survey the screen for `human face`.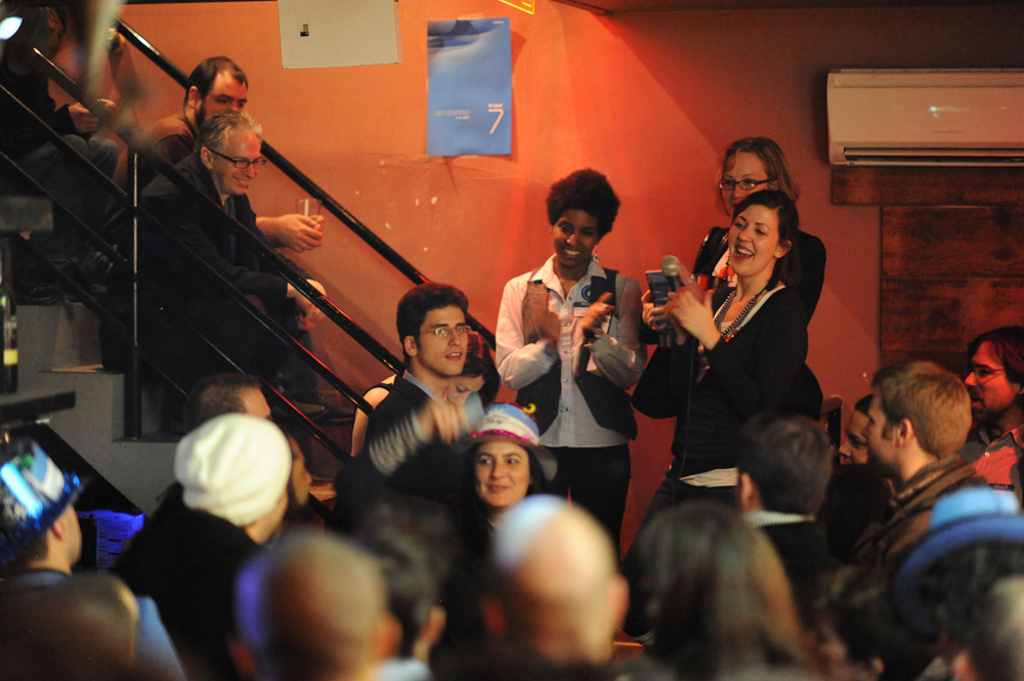
Survey found: box(212, 126, 260, 190).
